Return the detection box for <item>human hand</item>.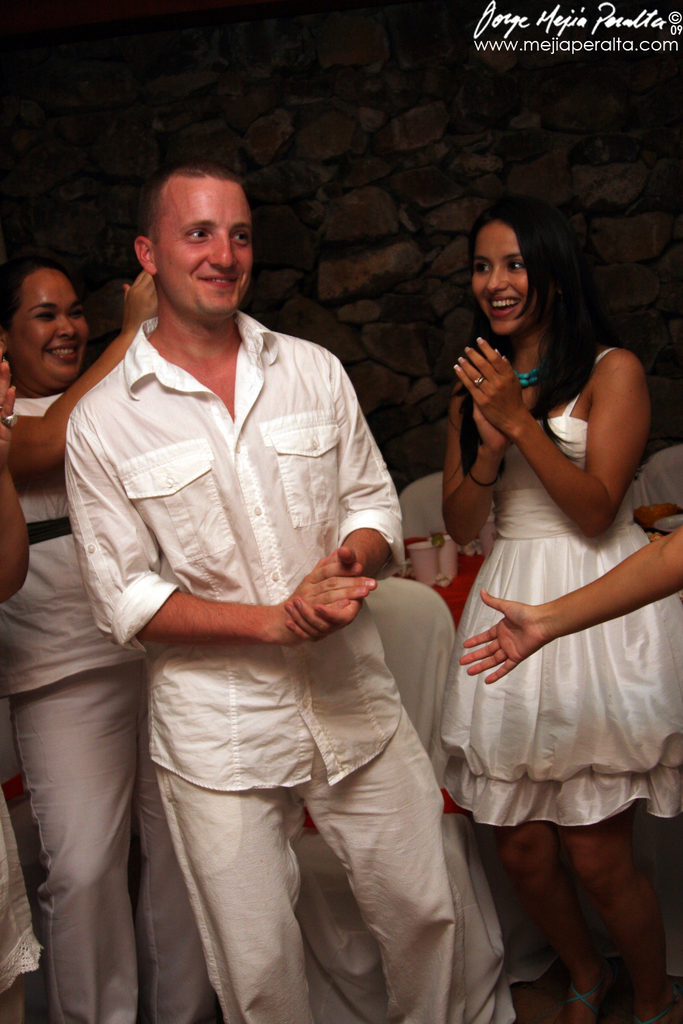
rect(122, 268, 160, 340).
